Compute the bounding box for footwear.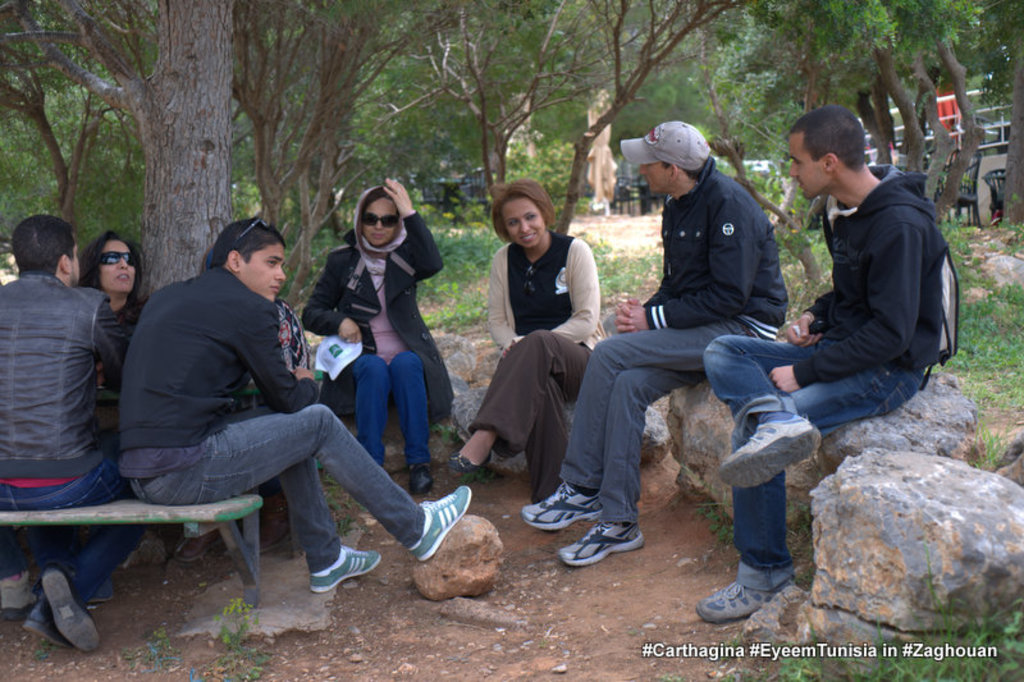
left=42, top=555, right=100, bottom=646.
